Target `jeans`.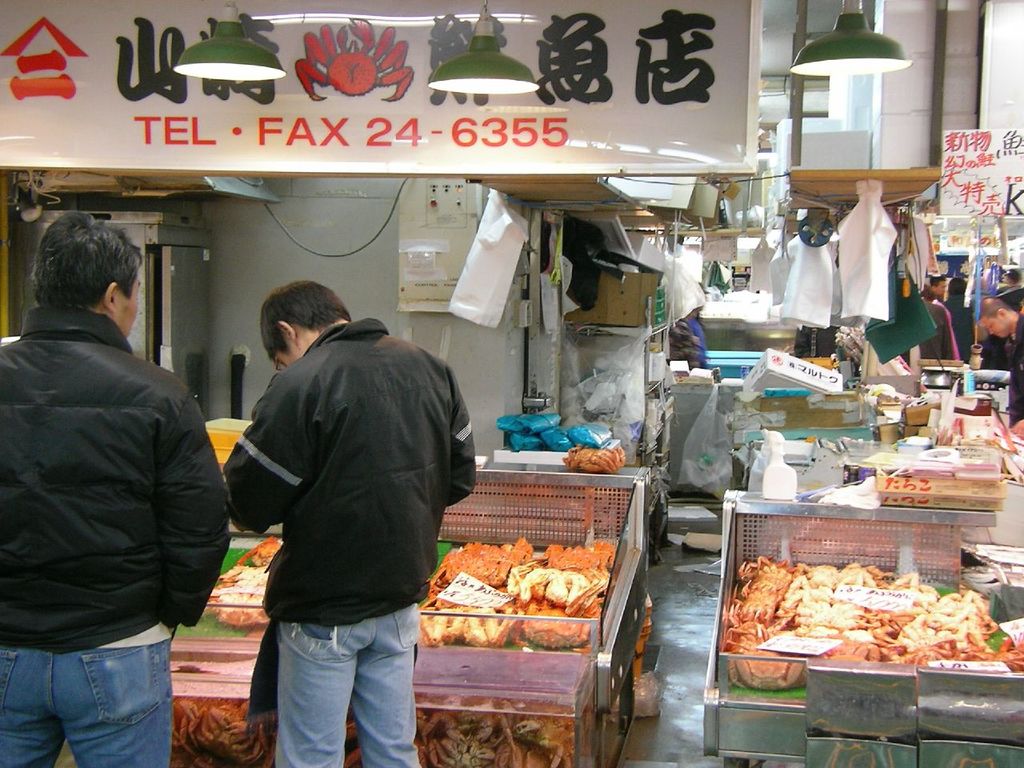
Target region: locate(242, 589, 415, 765).
